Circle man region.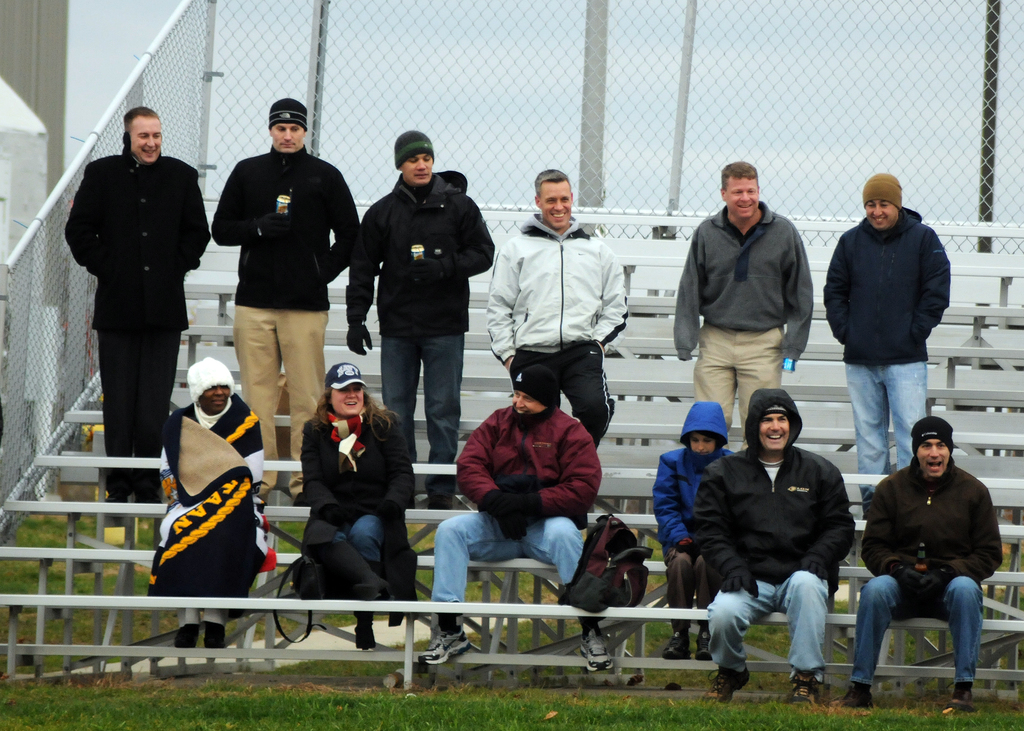
Region: x1=688, y1=385, x2=854, y2=702.
